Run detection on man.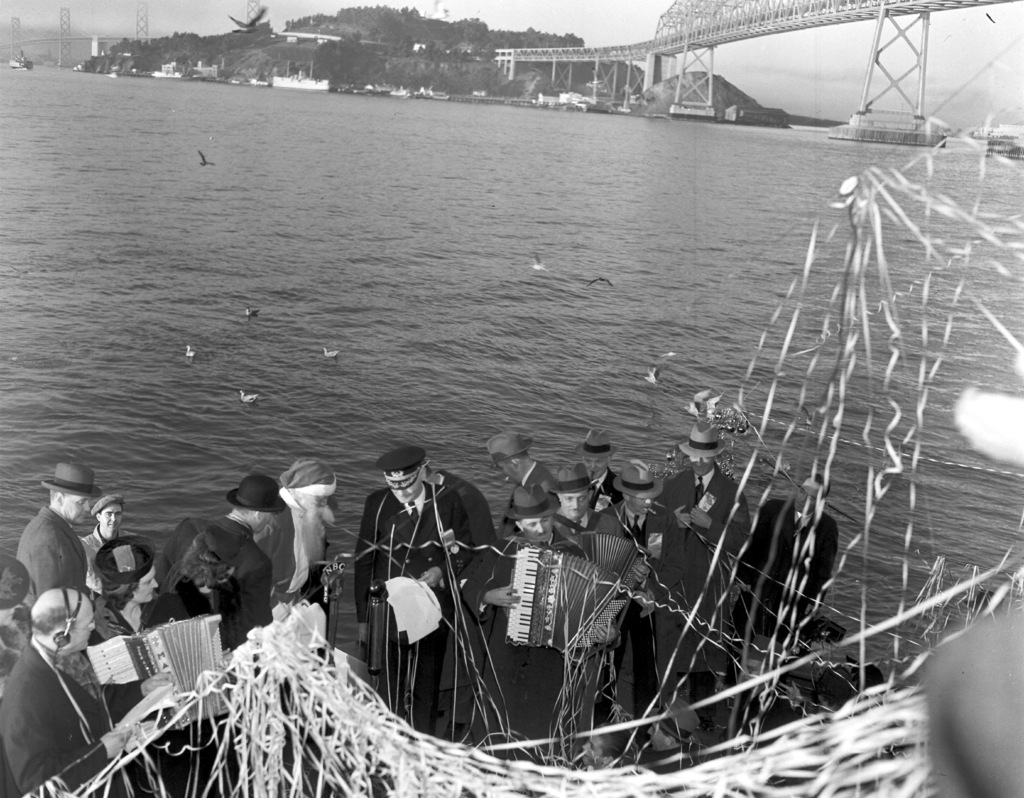
Result: [7,460,109,612].
